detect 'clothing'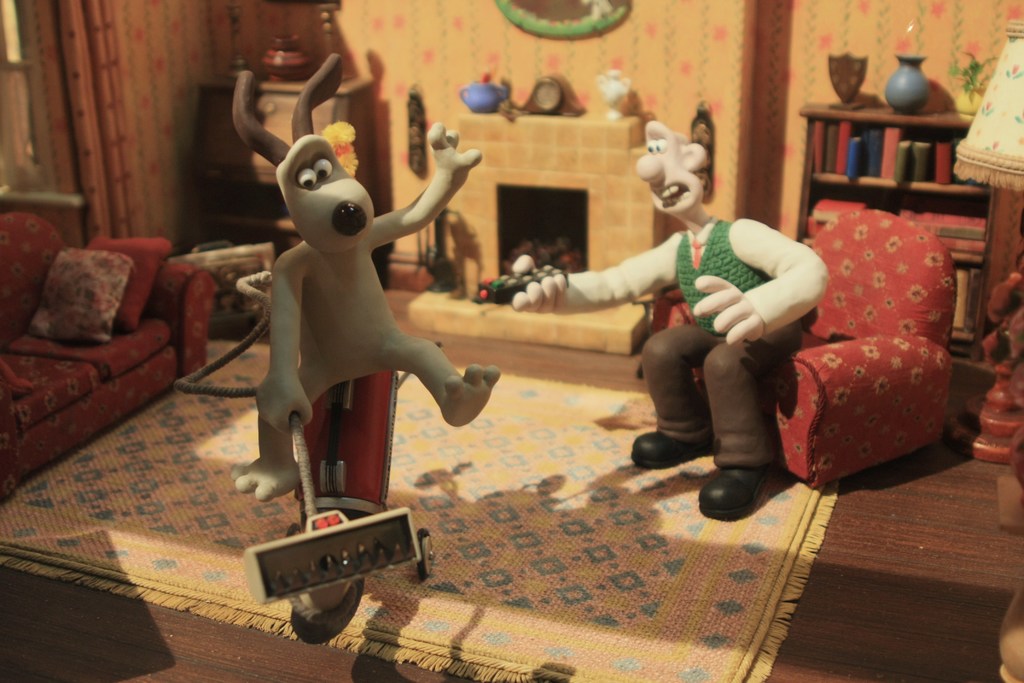
[637, 213, 833, 477]
